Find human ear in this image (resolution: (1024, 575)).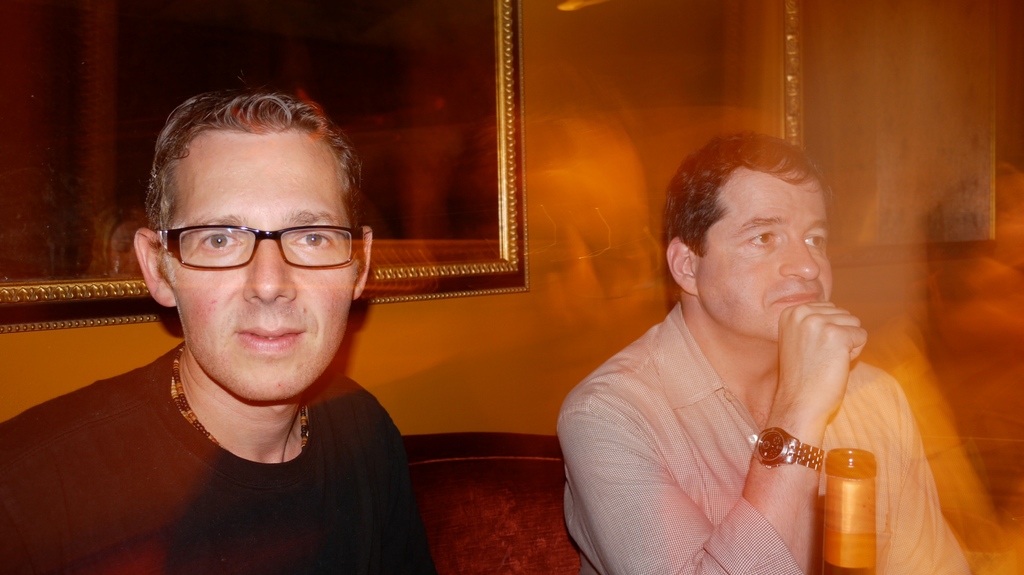
[664, 238, 701, 294].
